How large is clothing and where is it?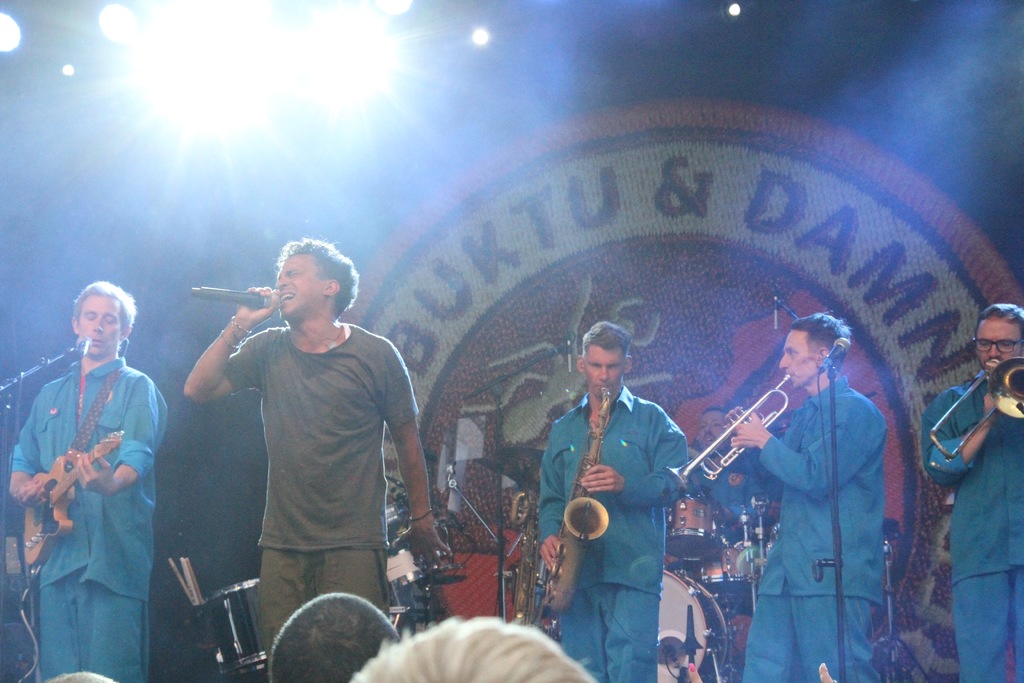
Bounding box: (left=920, top=375, right=1023, bottom=682).
